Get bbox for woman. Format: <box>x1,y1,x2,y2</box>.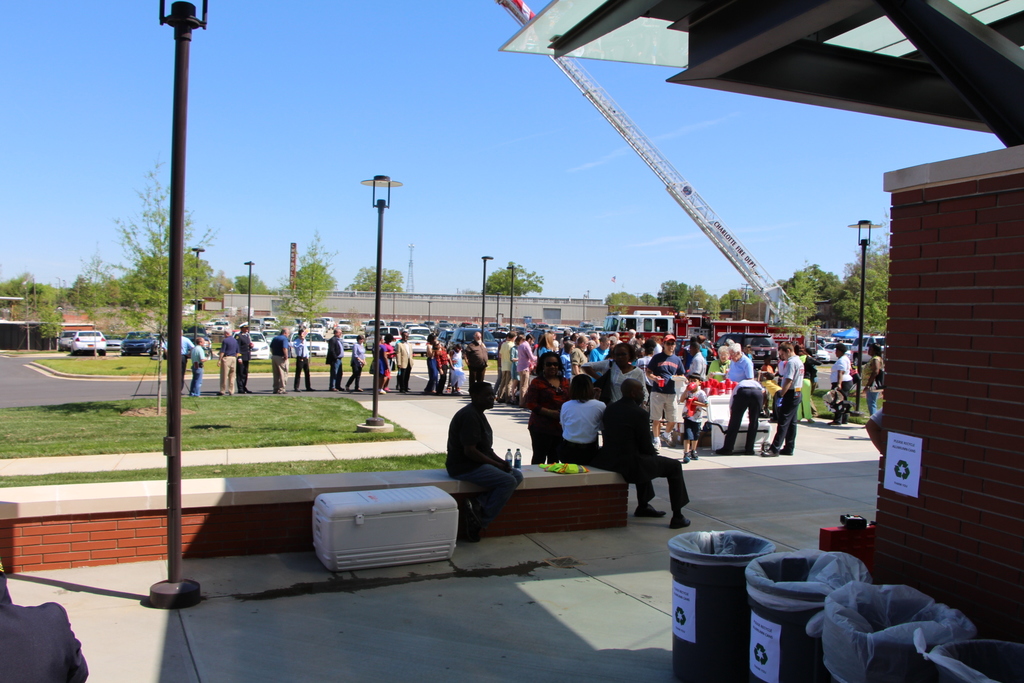
<box>520,352,572,467</box>.
